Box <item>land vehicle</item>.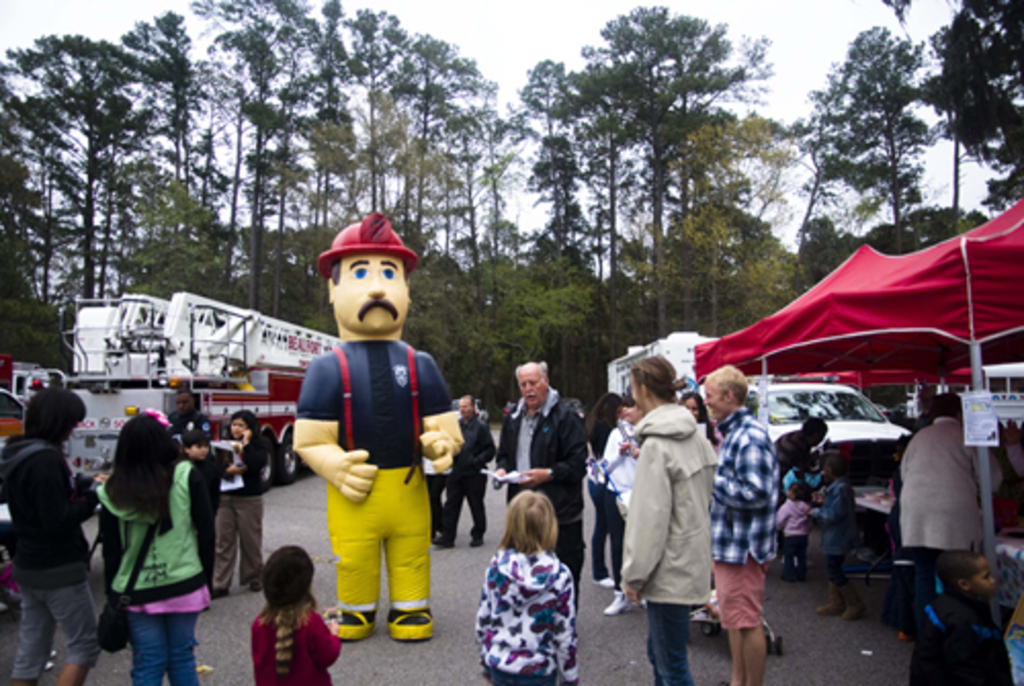
59, 291, 338, 483.
